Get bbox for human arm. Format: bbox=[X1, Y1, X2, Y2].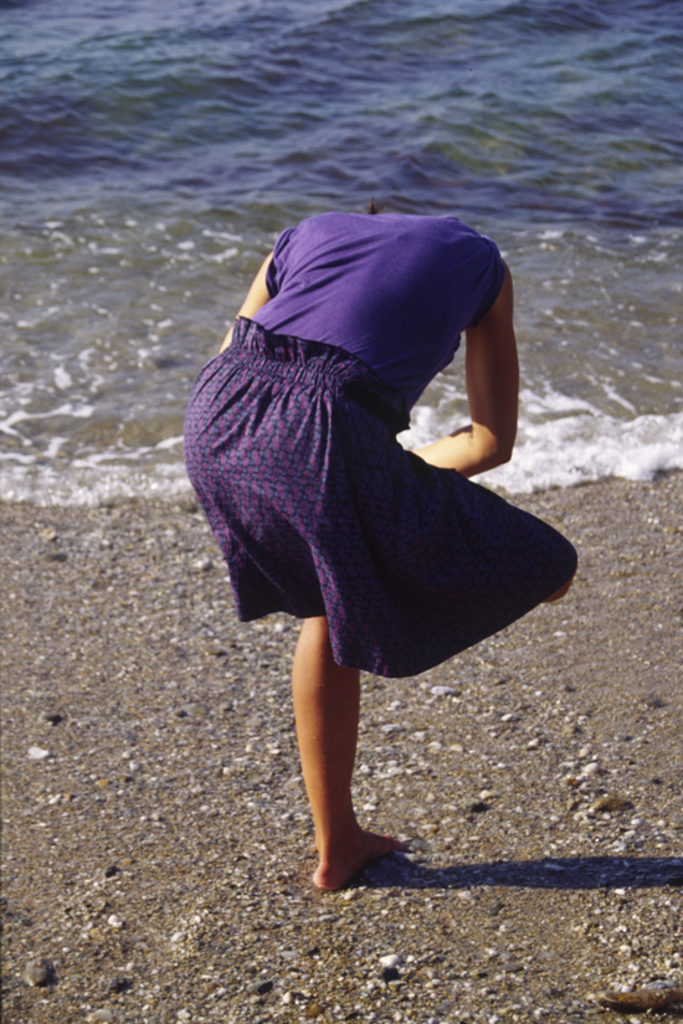
bbox=[220, 222, 296, 356].
